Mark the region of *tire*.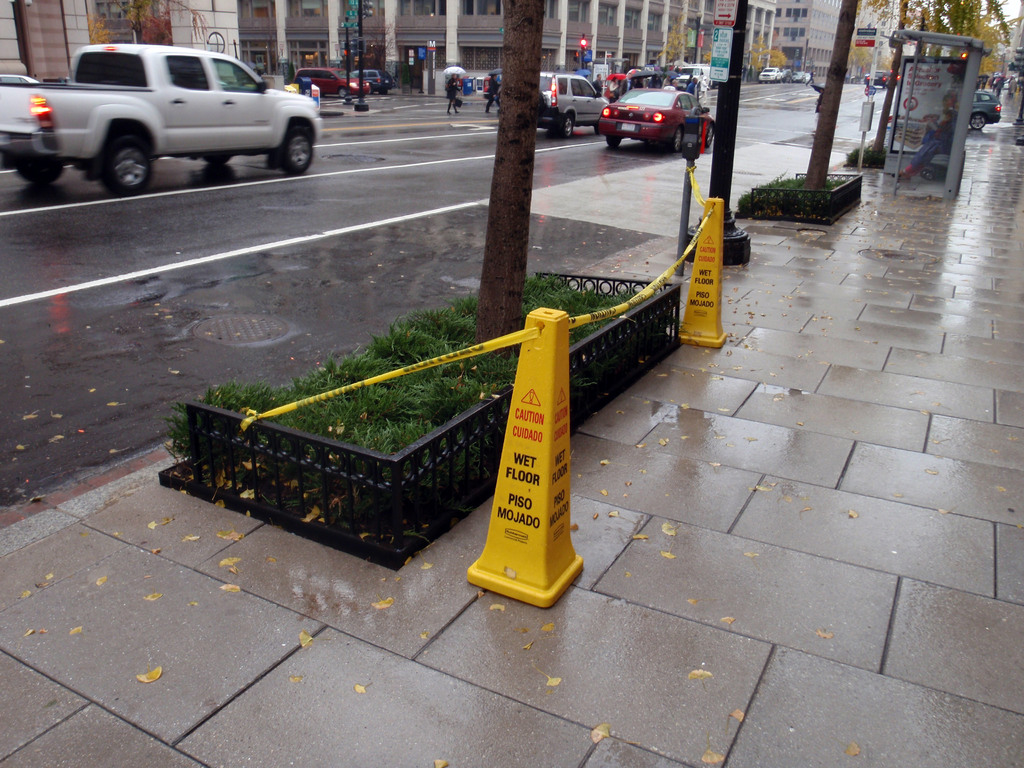
Region: box=[668, 124, 685, 159].
